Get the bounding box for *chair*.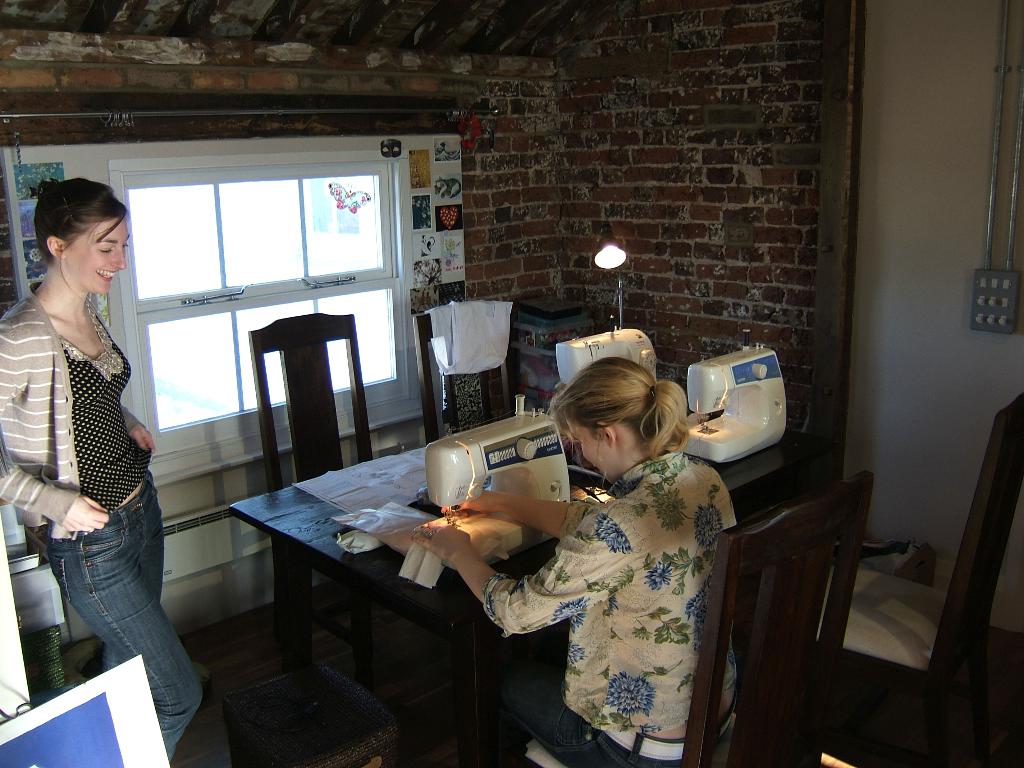
<region>789, 394, 1023, 767</region>.
